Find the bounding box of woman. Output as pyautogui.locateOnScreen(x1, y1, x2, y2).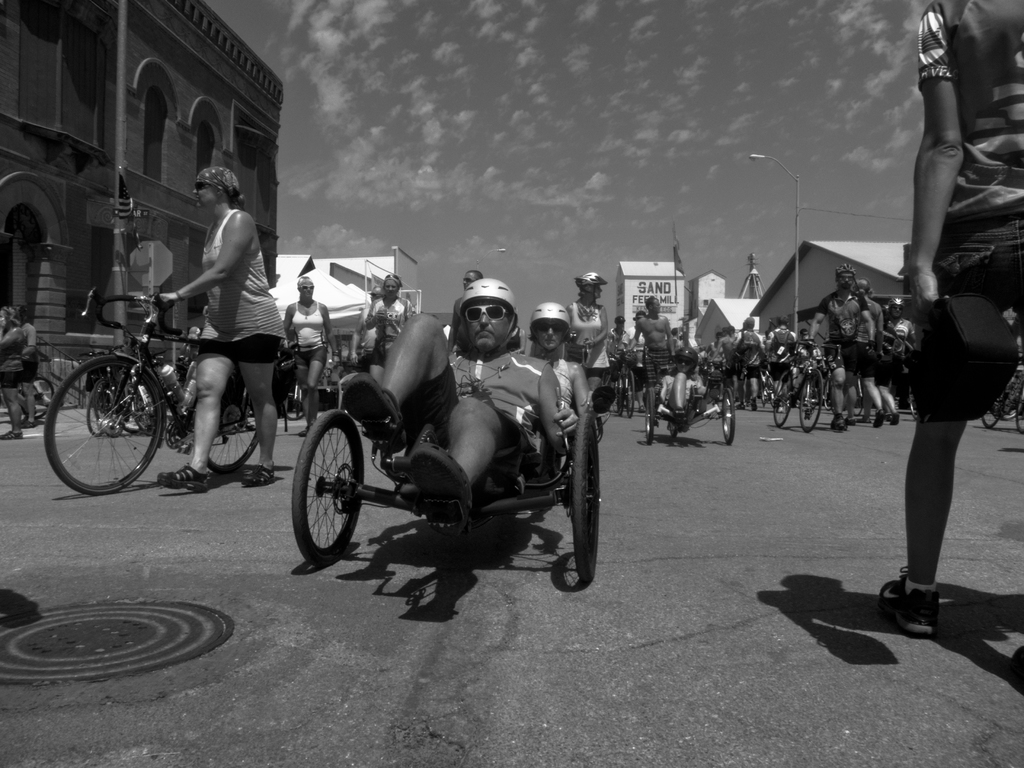
pyautogui.locateOnScreen(157, 164, 289, 491).
